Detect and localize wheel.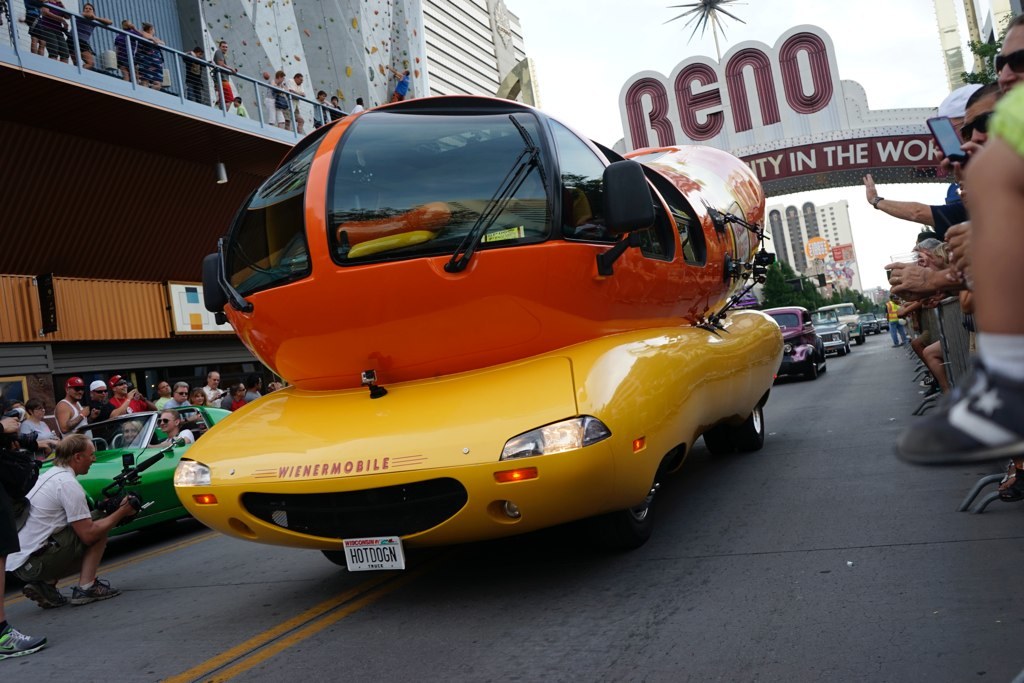
Localized at l=701, t=399, r=756, b=458.
